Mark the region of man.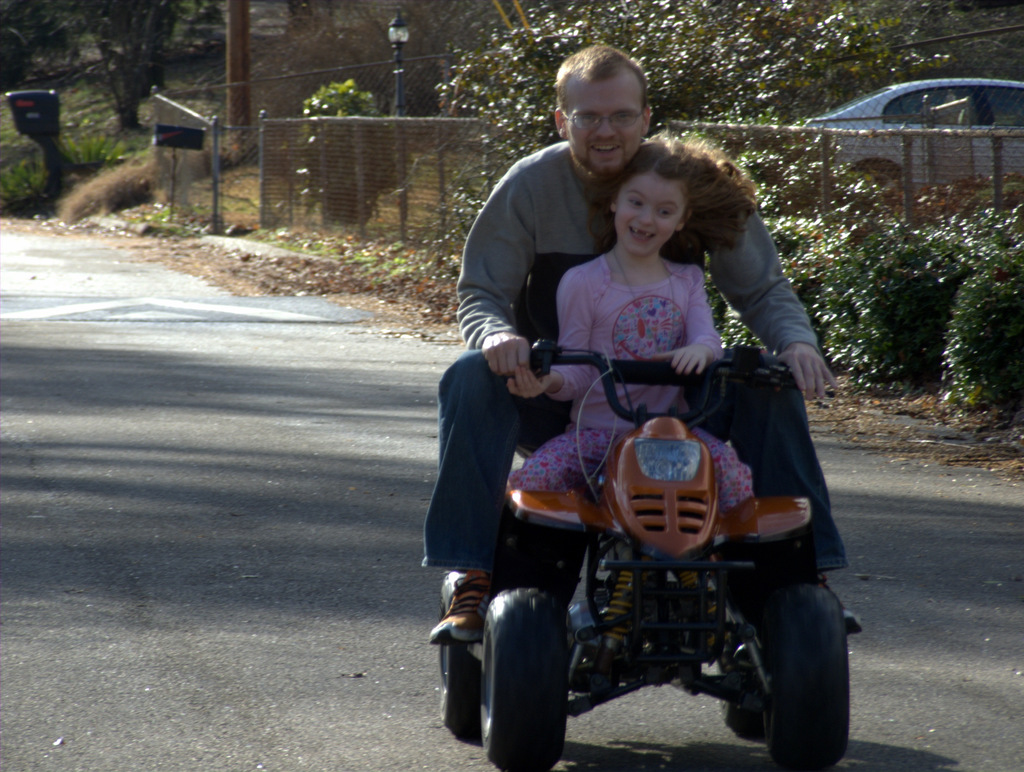
Region: bbox=(415, 110, 847, 713).
